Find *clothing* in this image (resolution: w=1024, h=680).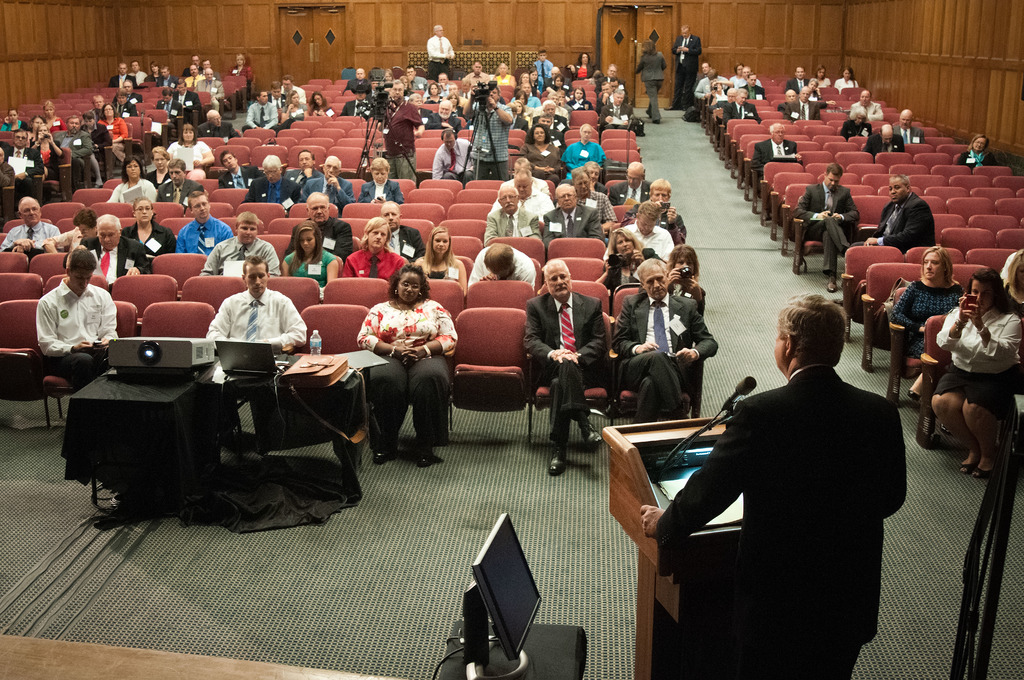
pyautogui.locateOnScreen(878, 188, 942, 244).
